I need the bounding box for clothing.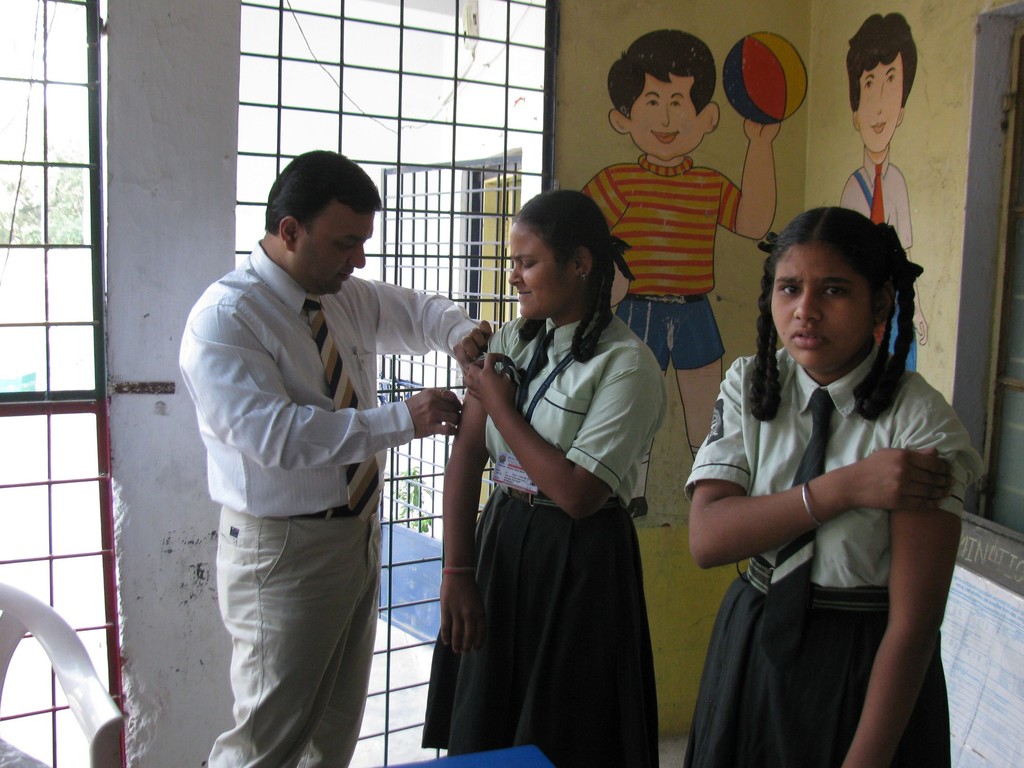
Here it is: [575, 150, 753, 363].
